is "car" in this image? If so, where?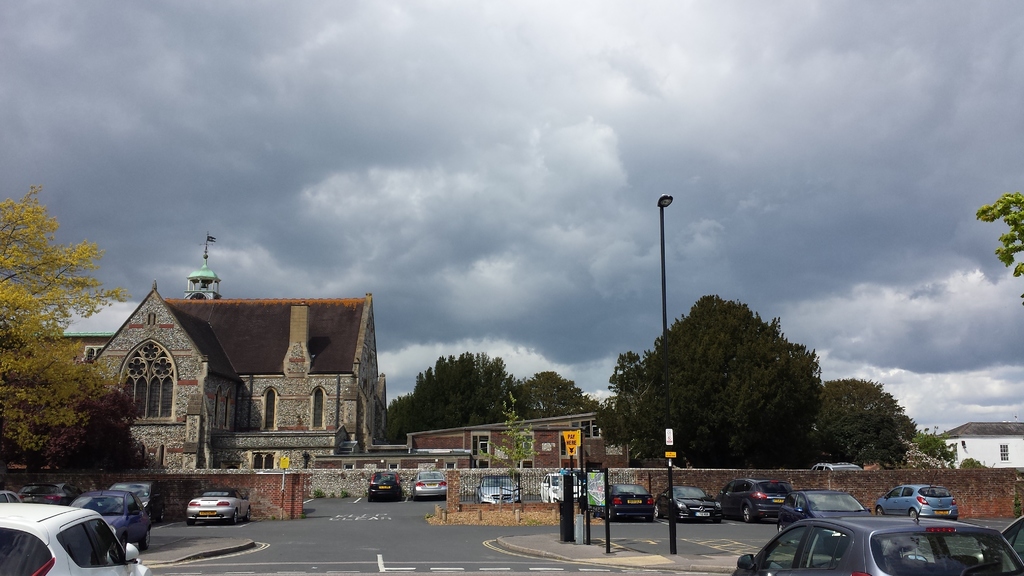
Yes, at bbox=[364, 467, 405, 503].
